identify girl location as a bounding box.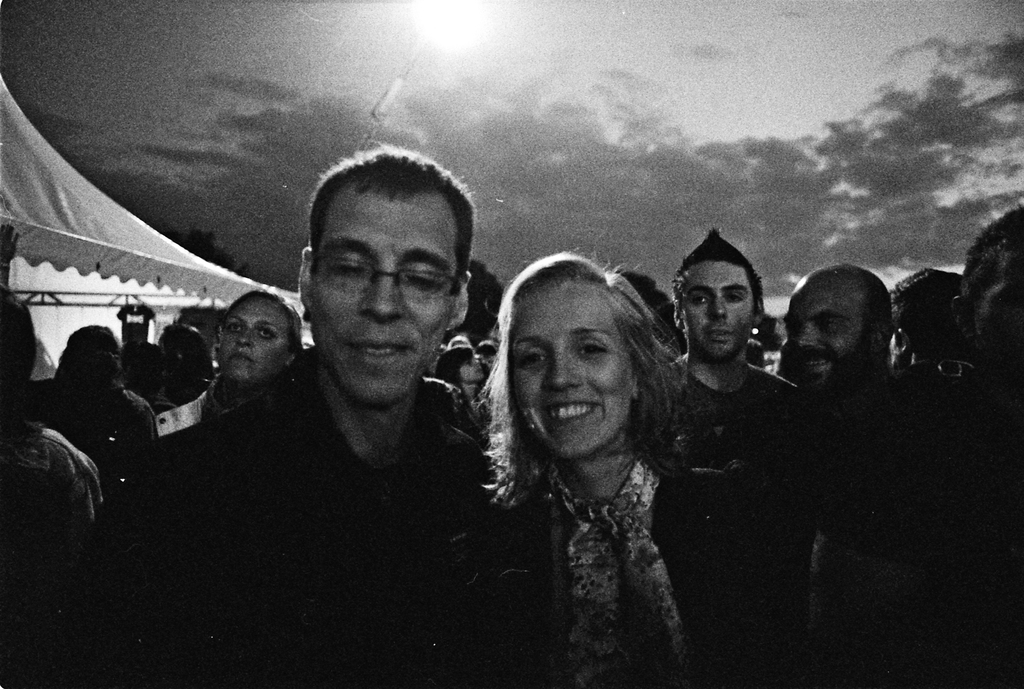
[left=472, top=251, right=787, bottom=688].
